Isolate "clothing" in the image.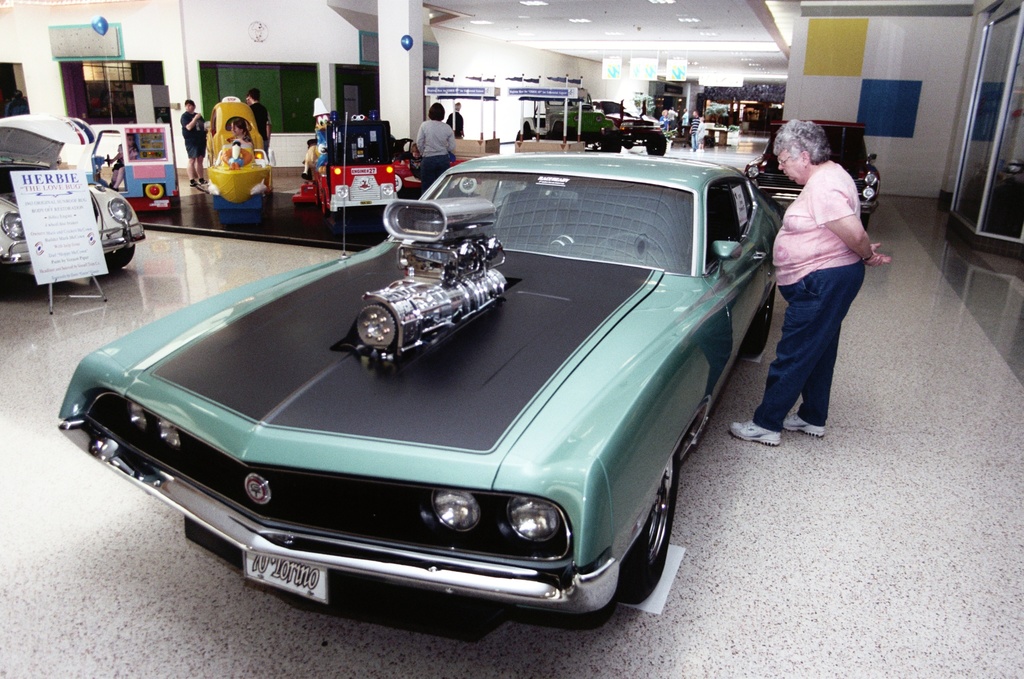
Isolated region: 691 120 697 149.
